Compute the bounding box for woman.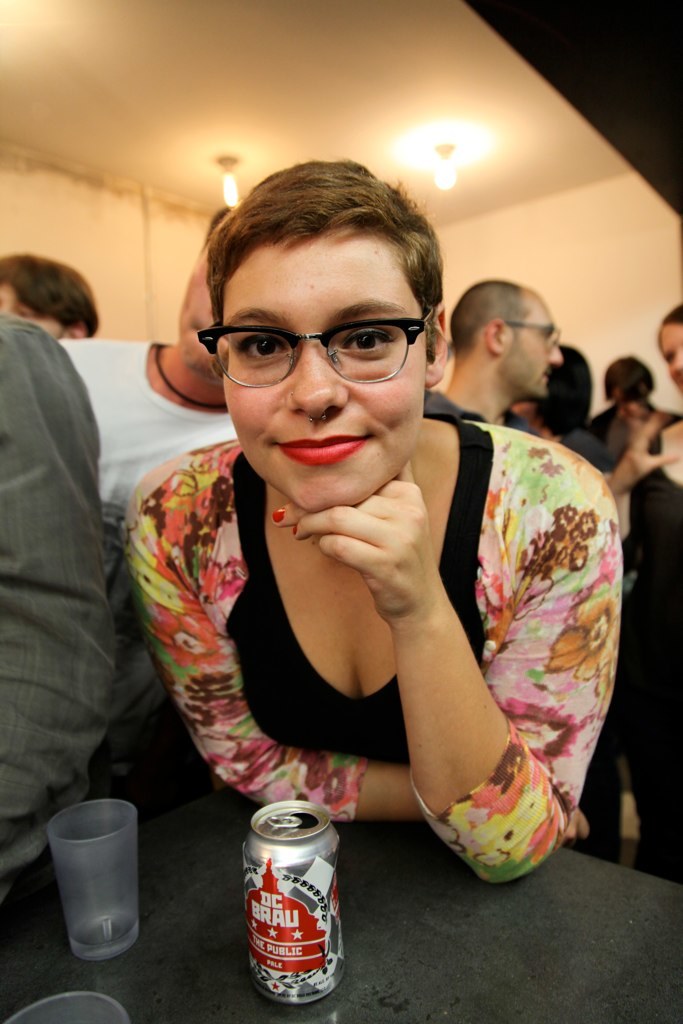
x1=591, y1=303, x2=682, y2=887.
